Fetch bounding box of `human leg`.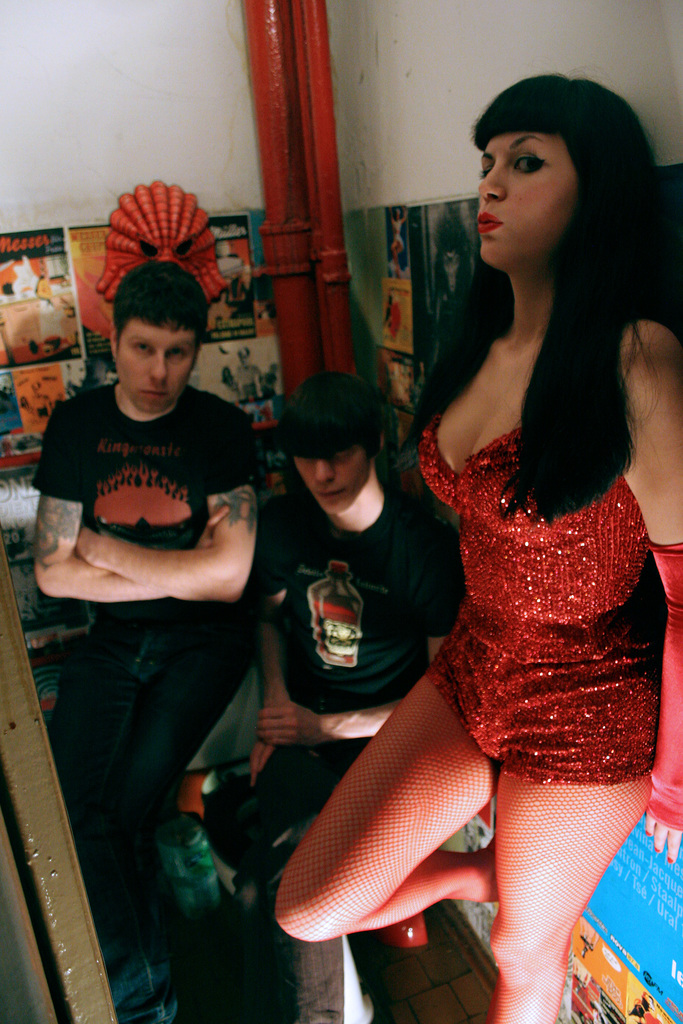
Bbox: [92,608,263,934].
